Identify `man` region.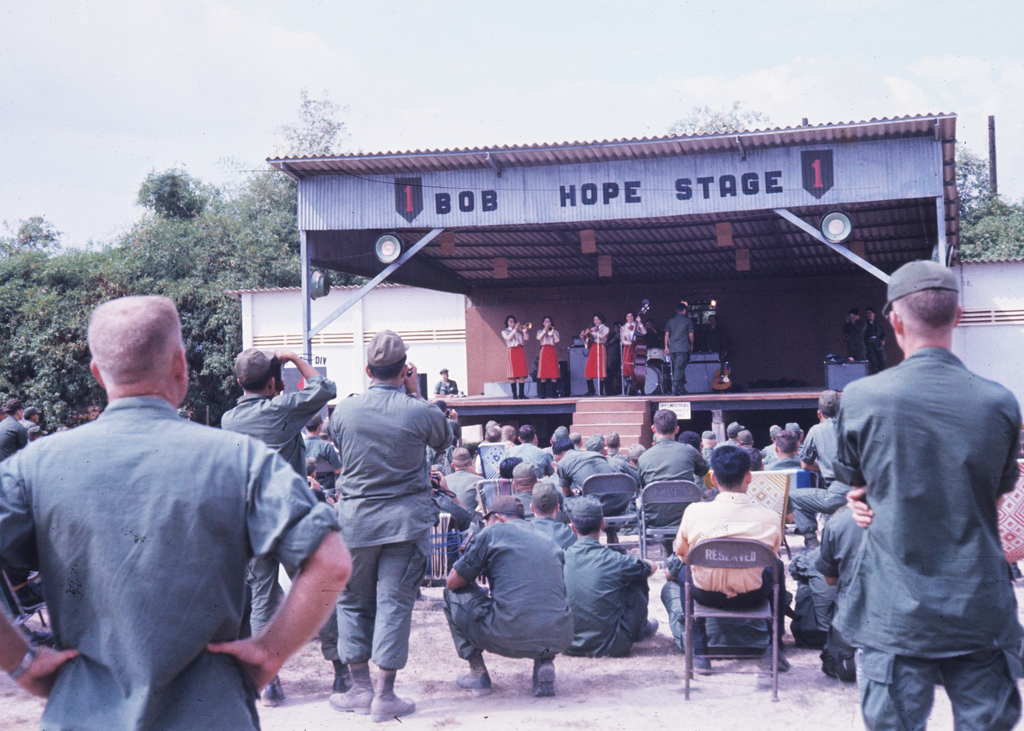
Region: Rect(0, 391, 29, 458).
